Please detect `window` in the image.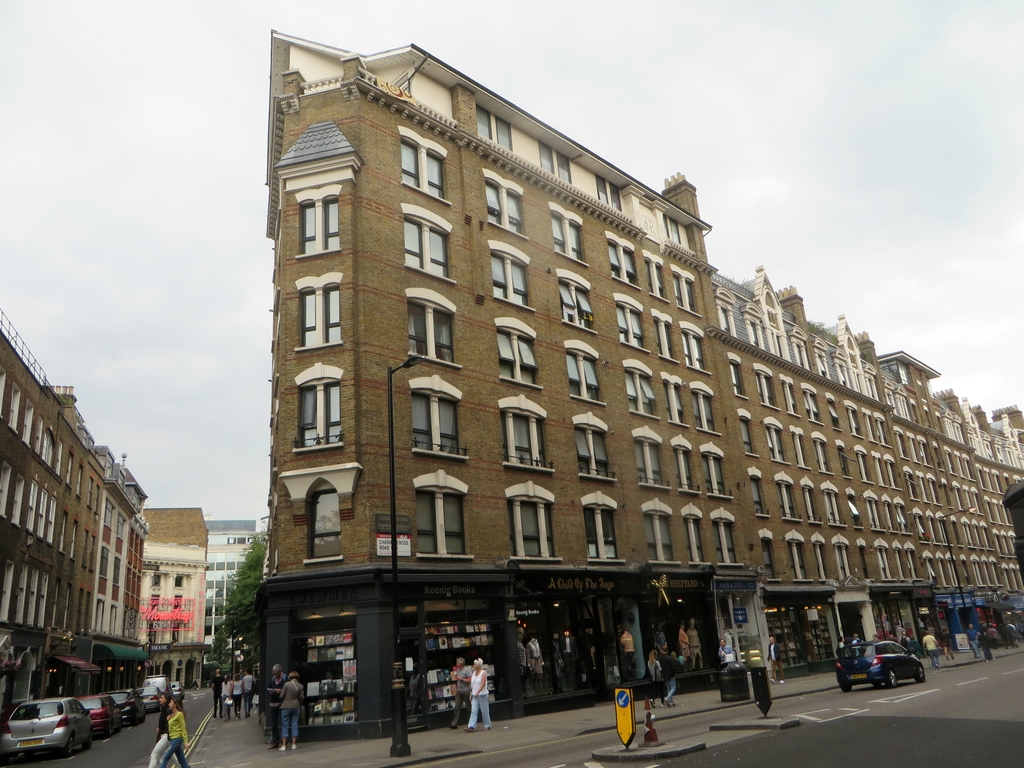
bbox=(624, 355, 660, 419).
